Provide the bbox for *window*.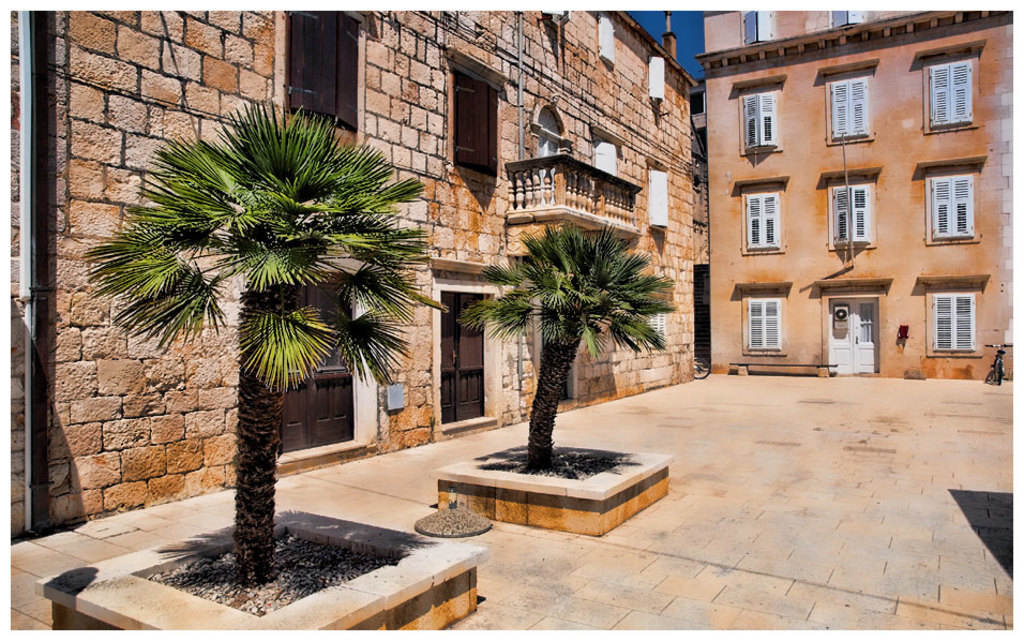
833, 77, 867, 139.
